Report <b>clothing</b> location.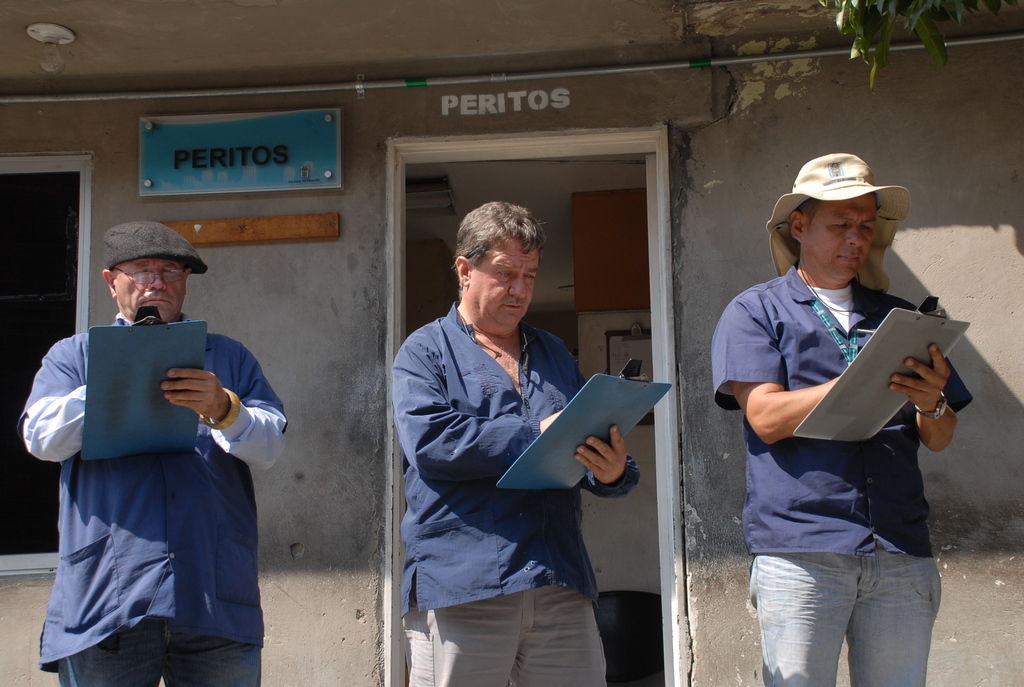
Report: left=17, top=296, right=268, bottom=668.
